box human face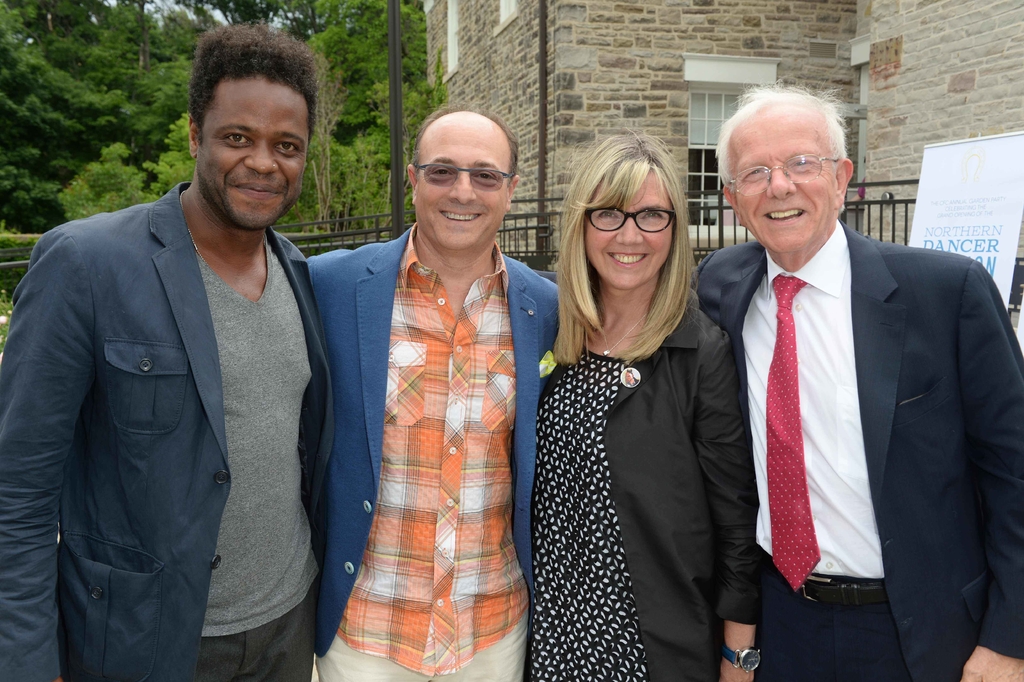
(582, 178, 674, 287)
